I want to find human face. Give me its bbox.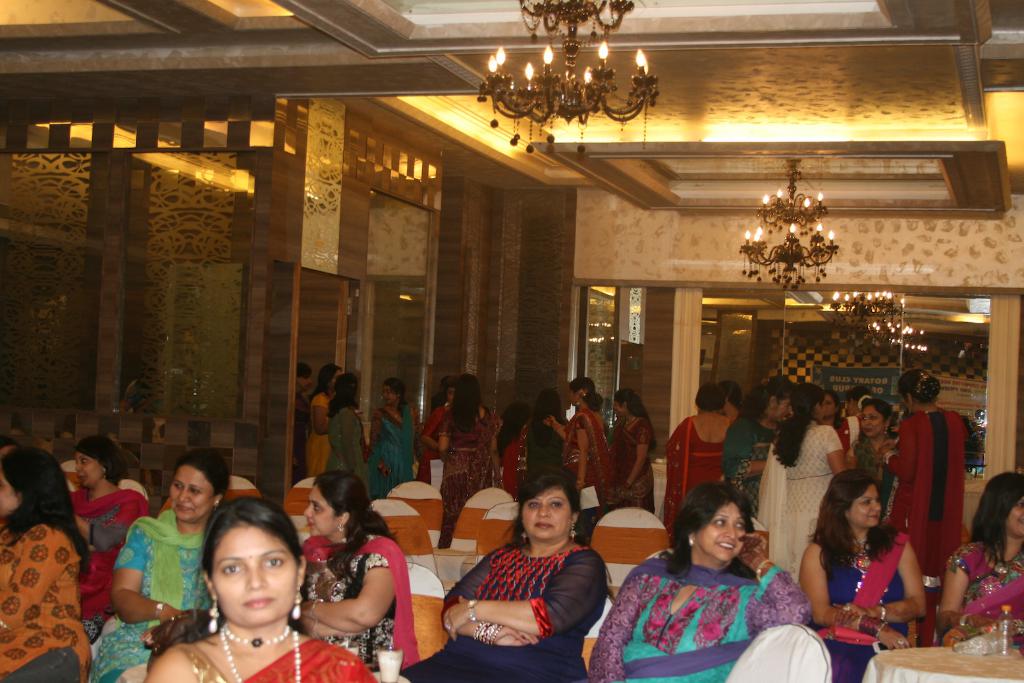
detection(517, 485, 575, 549).
